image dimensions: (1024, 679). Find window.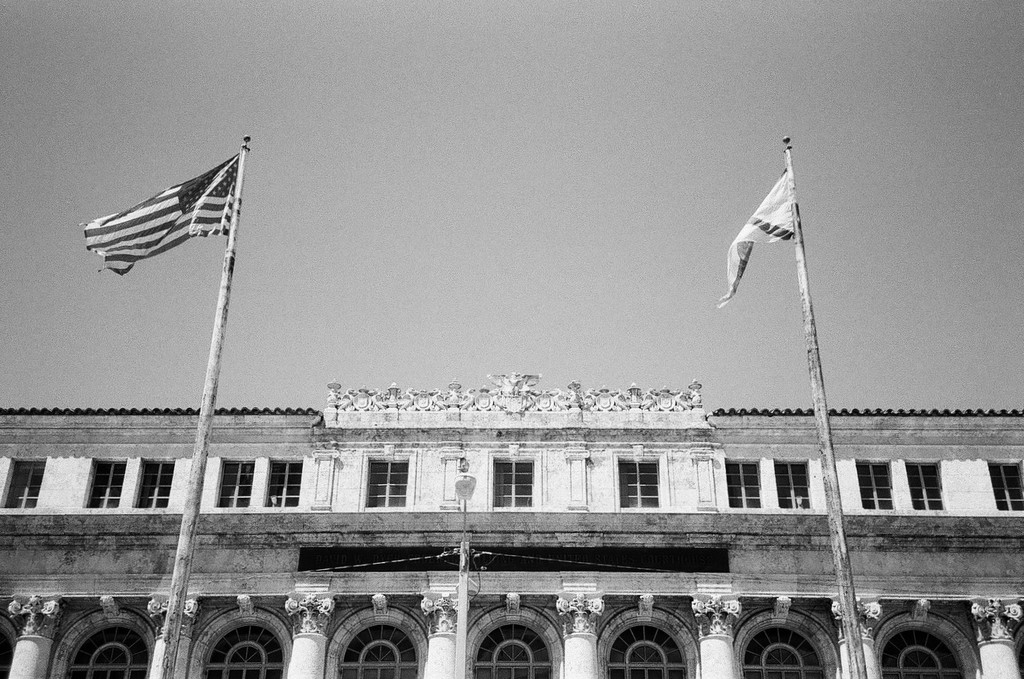
bbox=(991, 460, 1023, 511).
